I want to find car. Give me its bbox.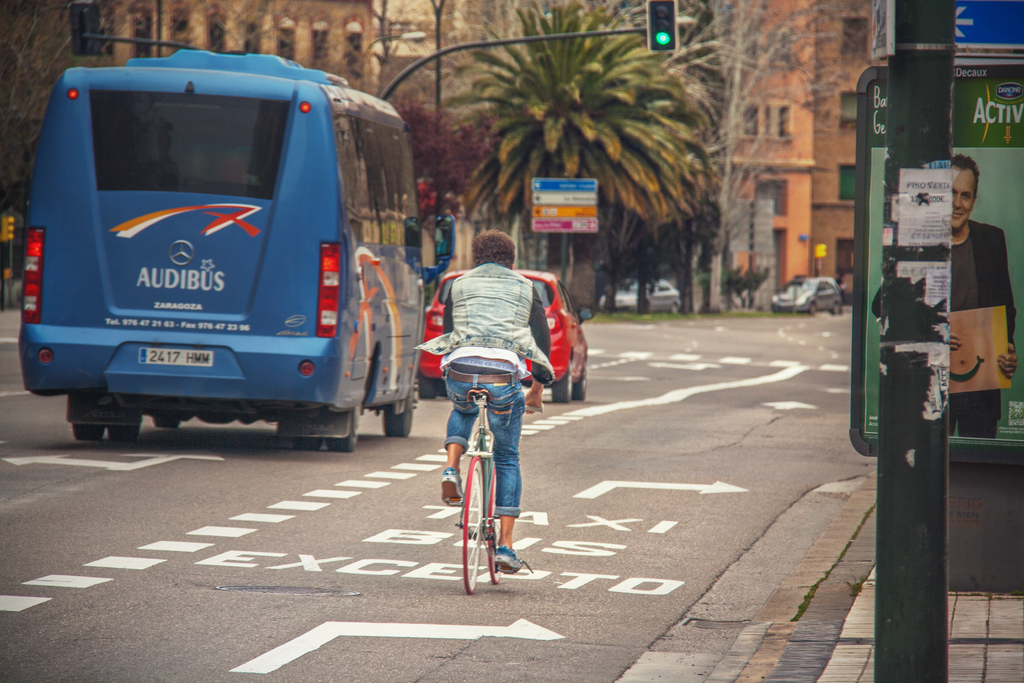
[771,276,838,310].
